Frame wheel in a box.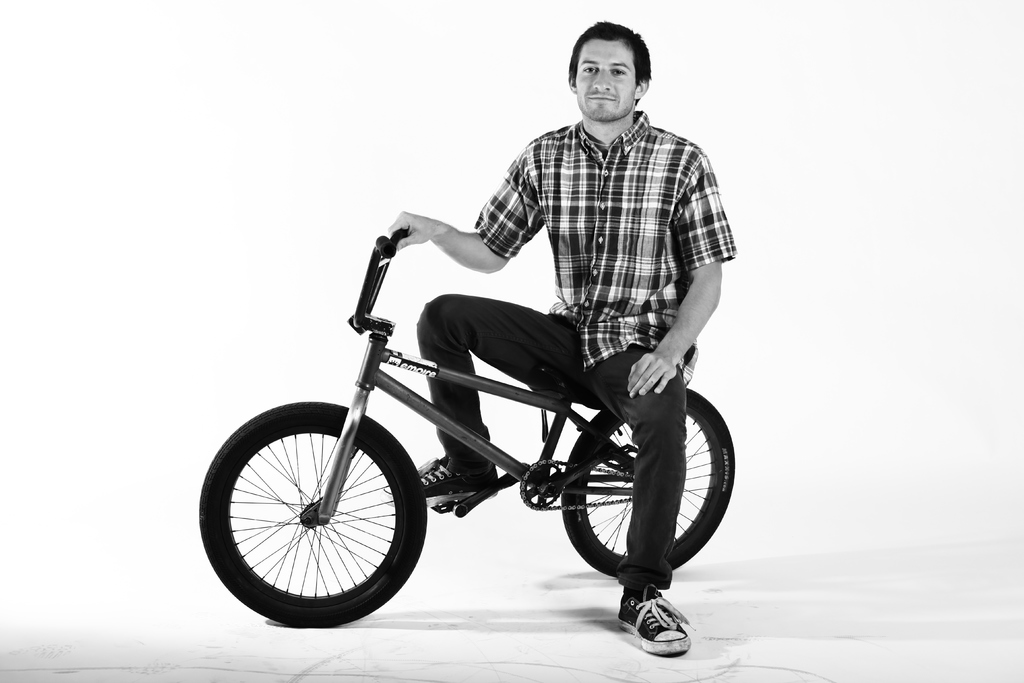
x1=518 y1=459 x2=560 y2=507.
